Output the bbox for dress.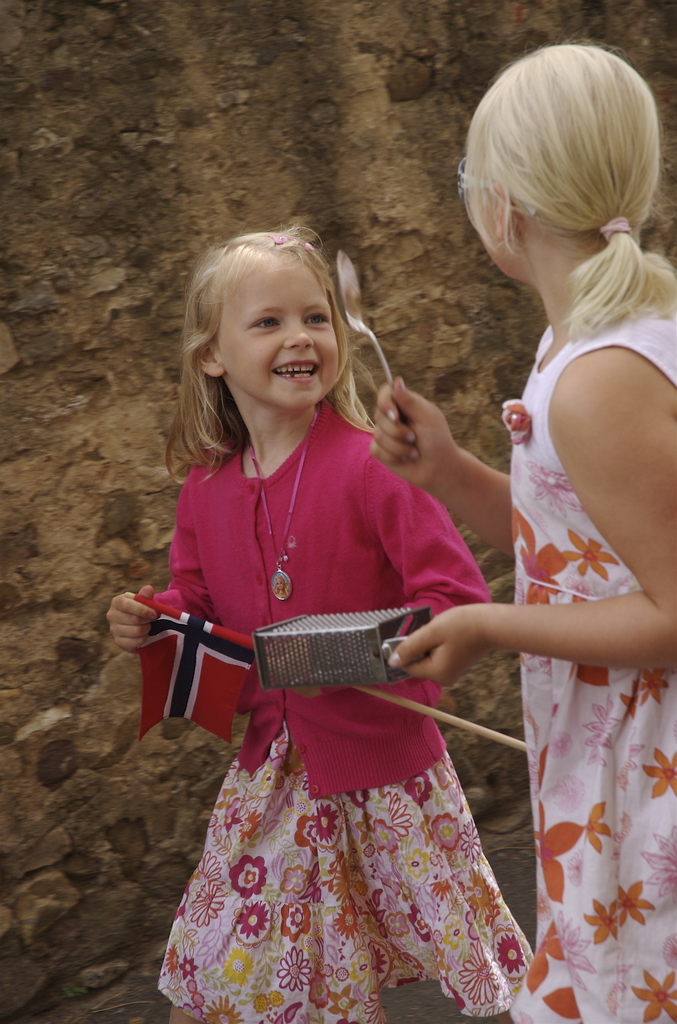
502:312:676:1023.
